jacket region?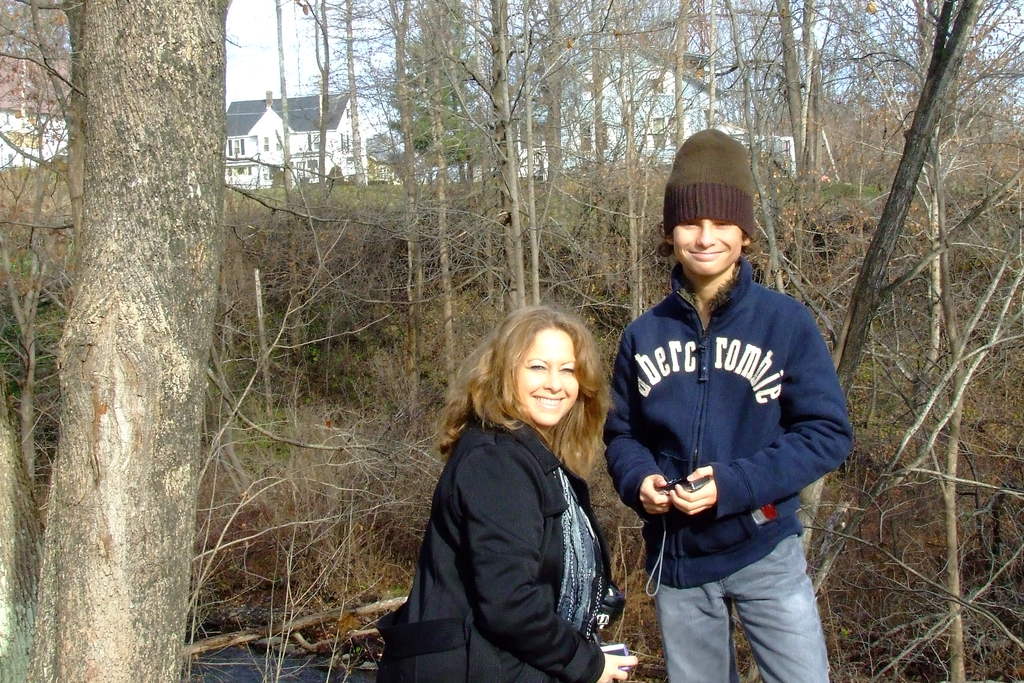
[left=406, top=411, right=609, bottom=682]
